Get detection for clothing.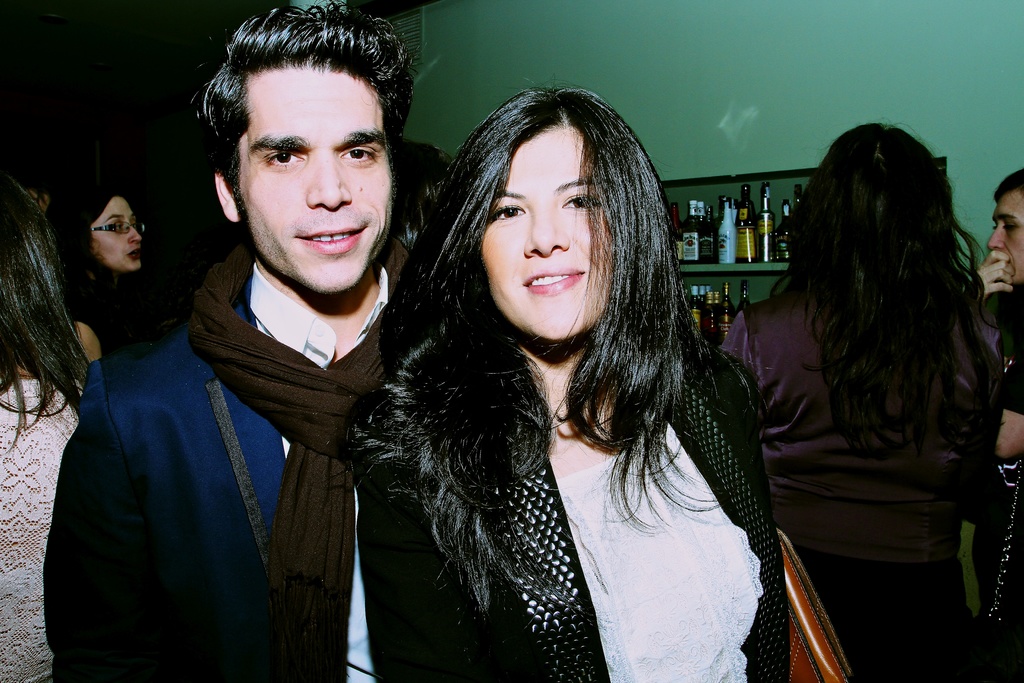
Detection: 52,207,441,682.
